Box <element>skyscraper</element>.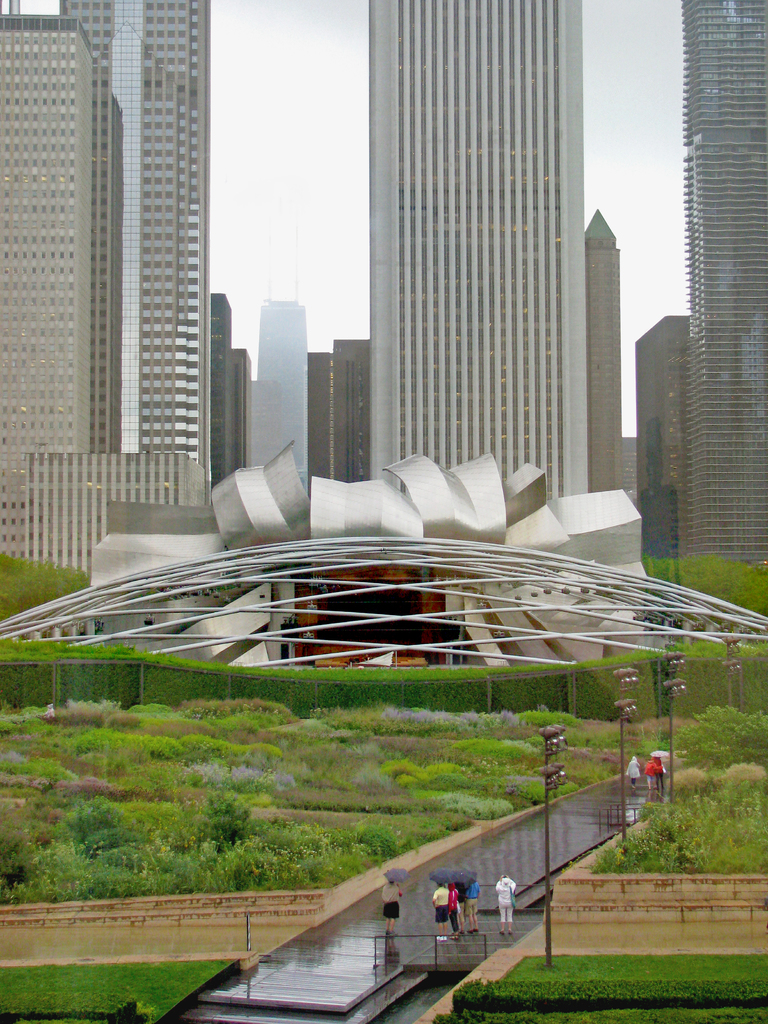
0 8 152 583.
